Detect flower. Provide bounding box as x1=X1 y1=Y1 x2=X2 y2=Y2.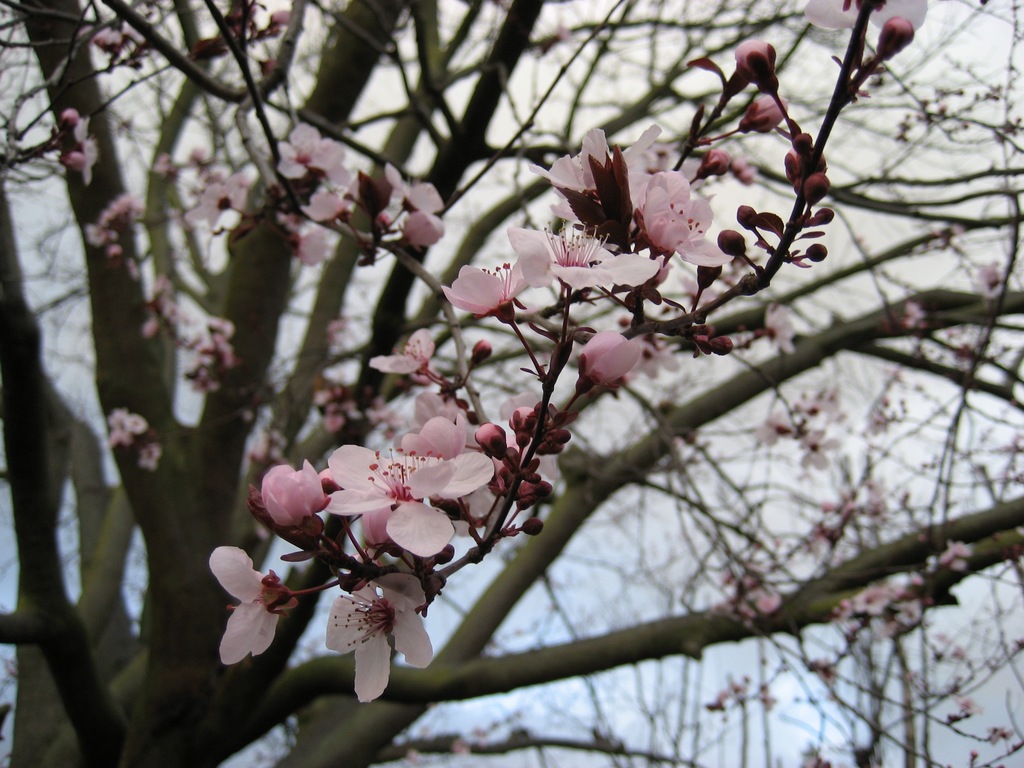
x1=801 y1=0 x2=928 y2=35.
